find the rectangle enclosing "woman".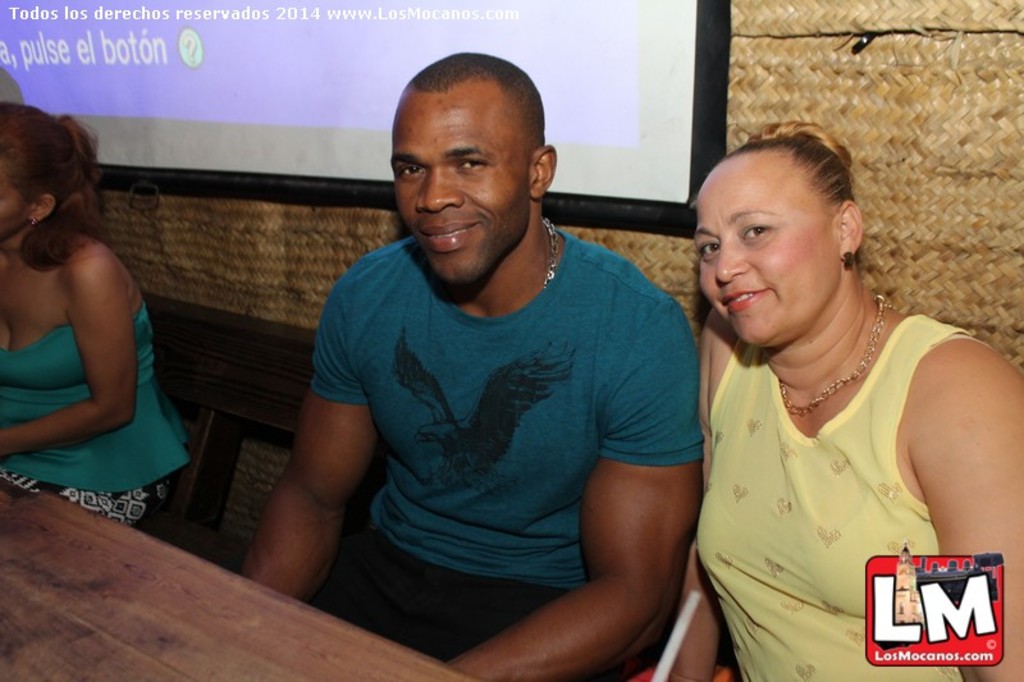
box(0, 74, 186, 549).
